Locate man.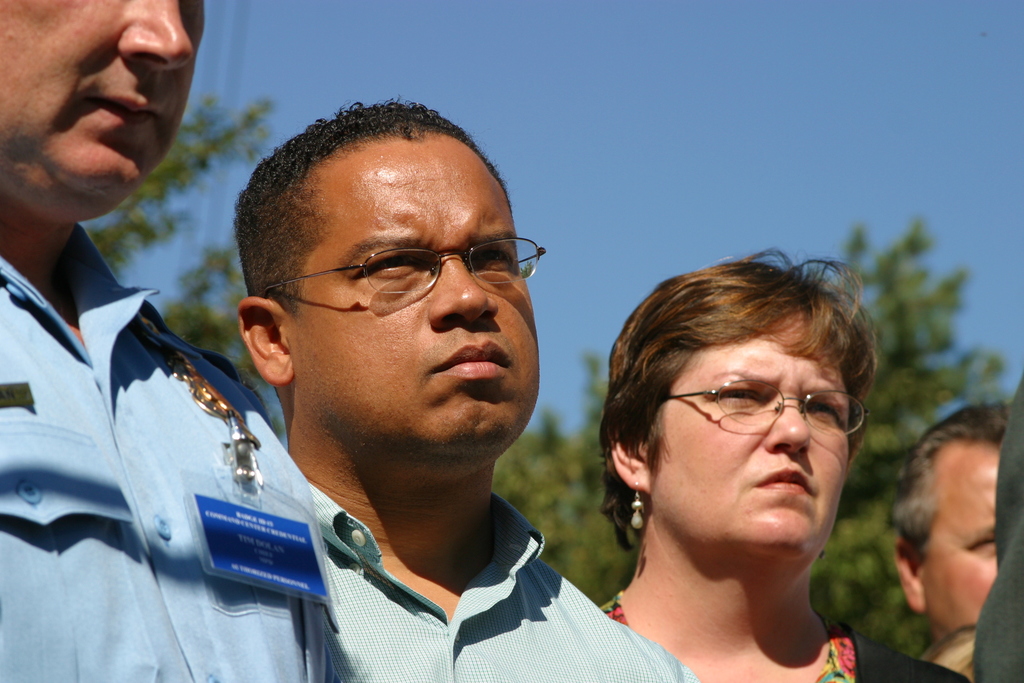
Bounding box: <region>234, 88, 700, 682</region>.
